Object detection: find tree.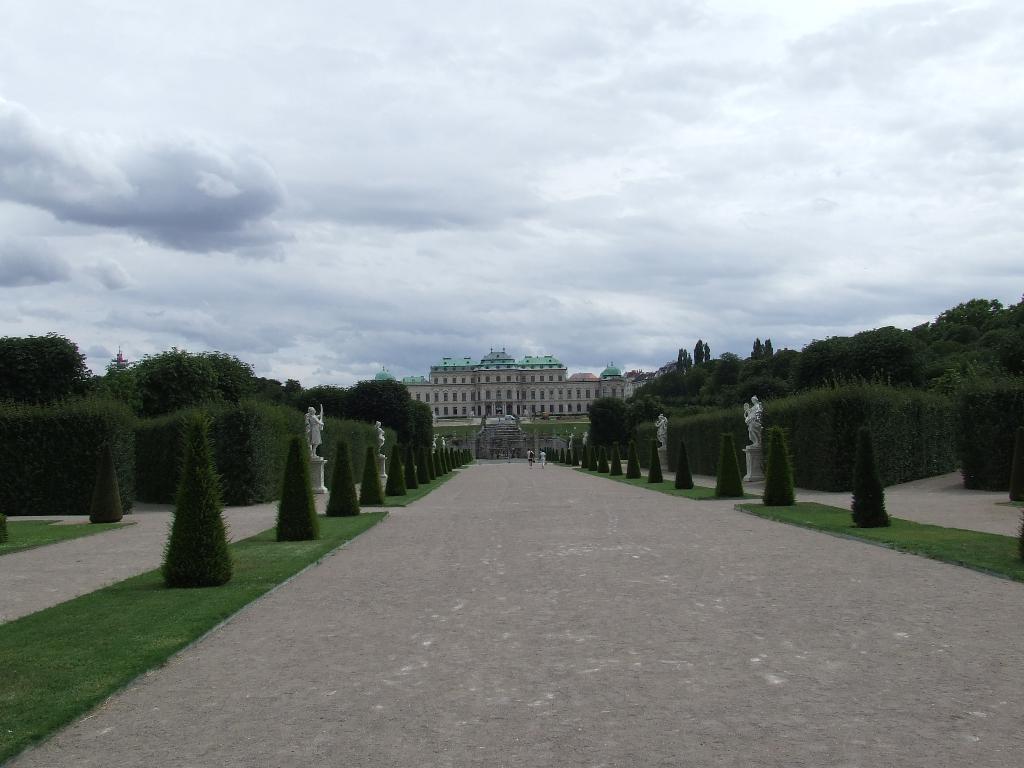
743,332,773,367.
